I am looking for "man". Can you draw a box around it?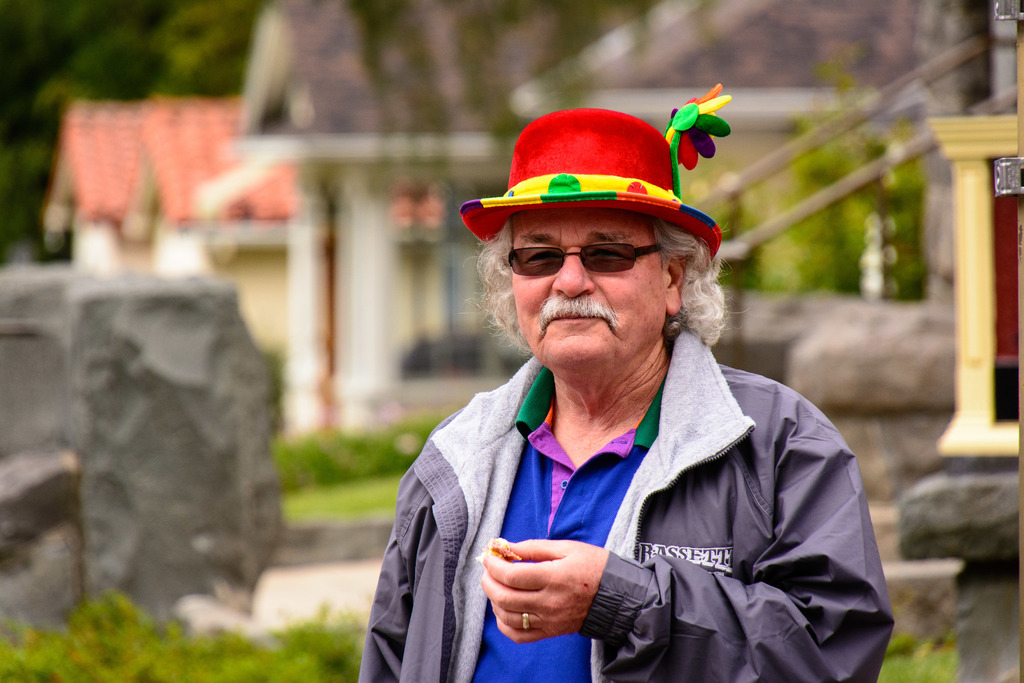
Sure, the bounding box is {"x1": 351, "y1": 107, "x2": 910, "y2": 680}.
